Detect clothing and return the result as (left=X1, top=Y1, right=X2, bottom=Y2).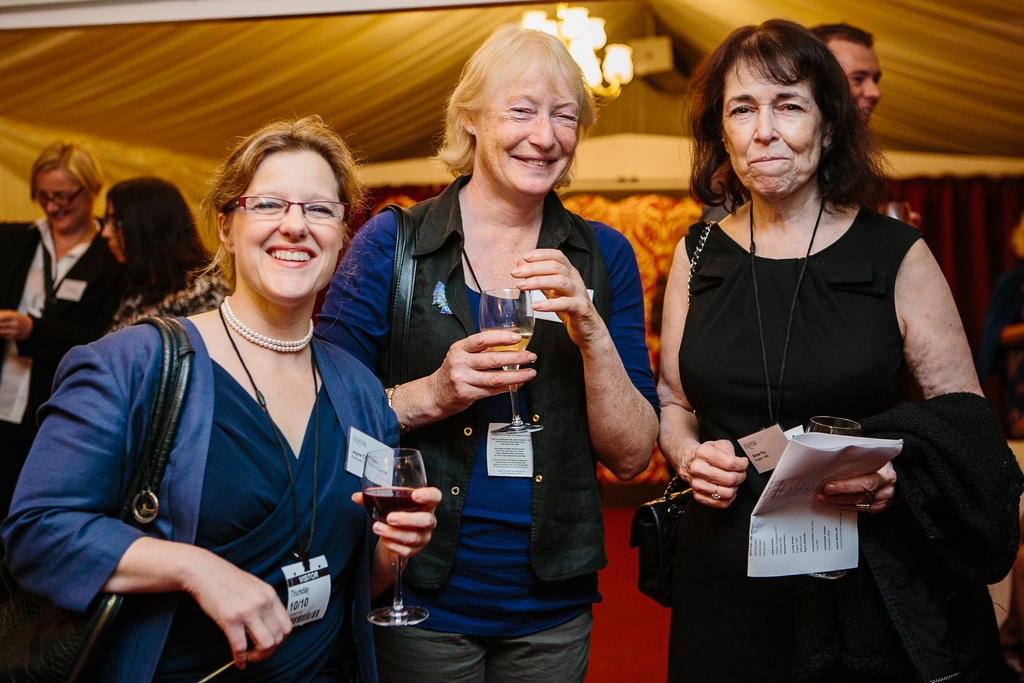
(left=670, top=204, right=922, bottom=682).
